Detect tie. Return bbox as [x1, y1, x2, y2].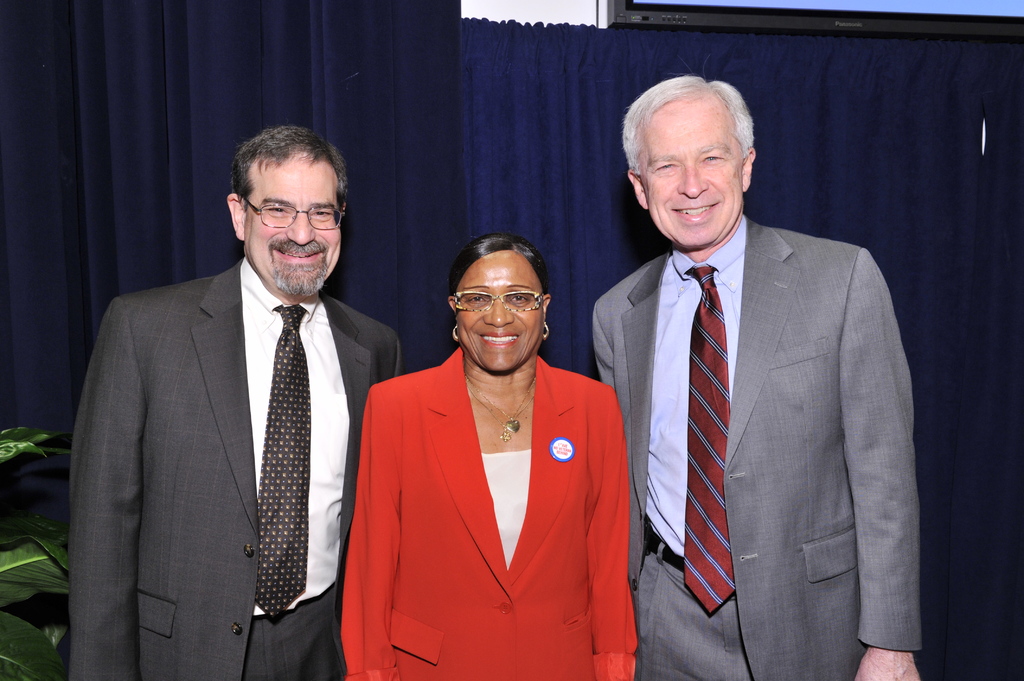
[682, 264, 737, 612].
